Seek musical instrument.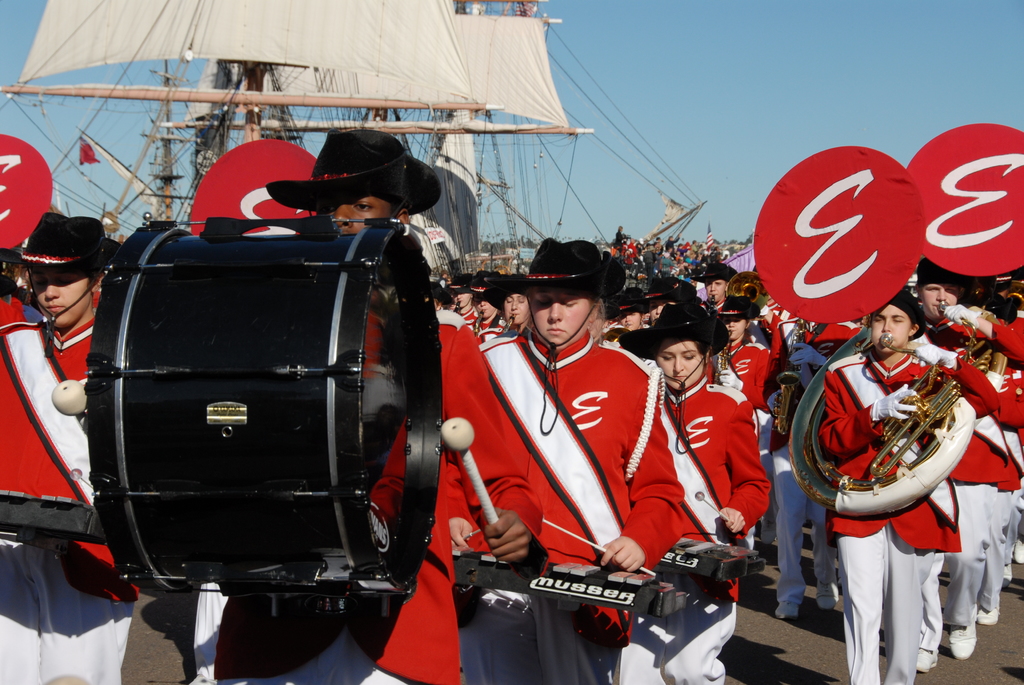
crop(0, 482, 116, 552).
